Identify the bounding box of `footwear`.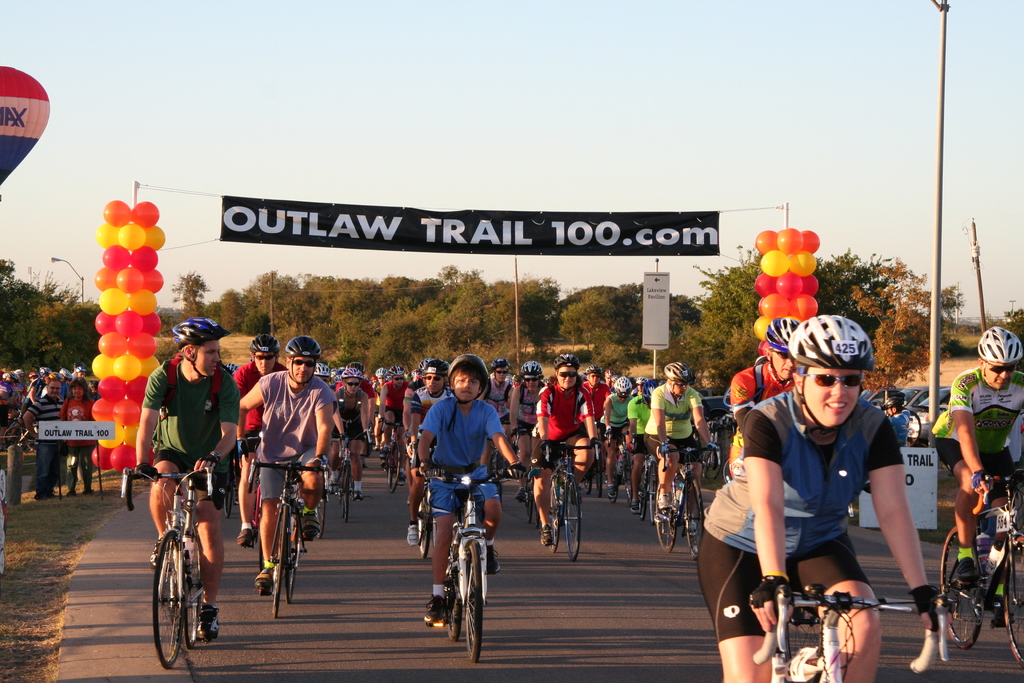
Rect(607, 485, 614, 497).
